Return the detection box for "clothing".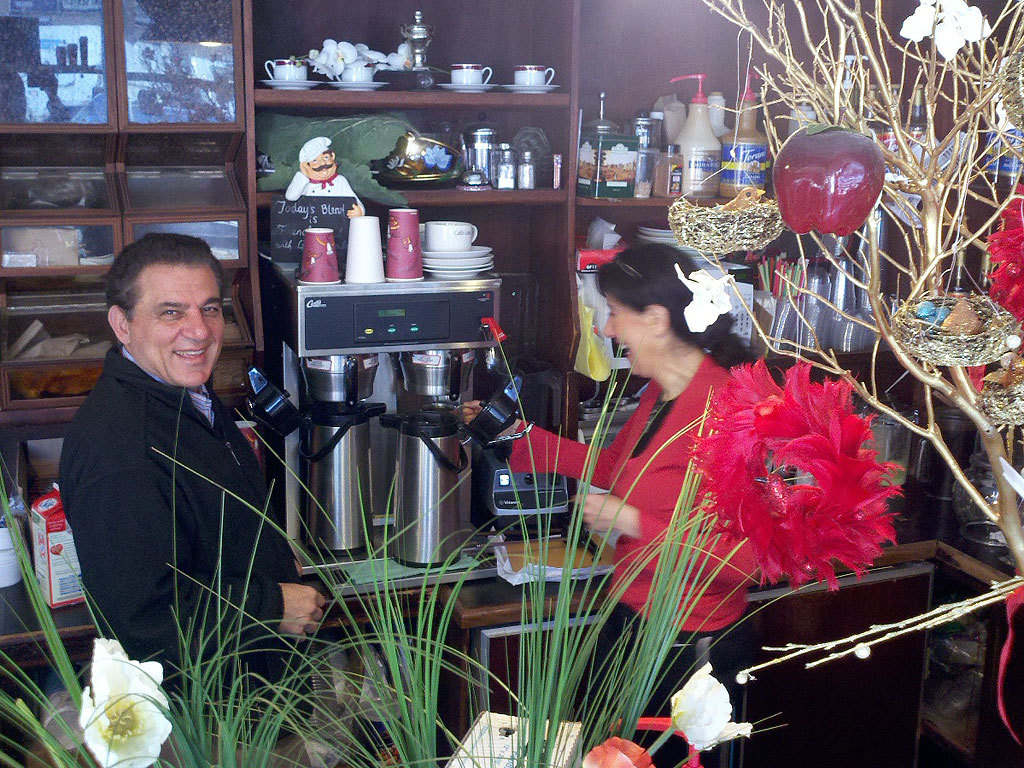
62/300/293/709.
